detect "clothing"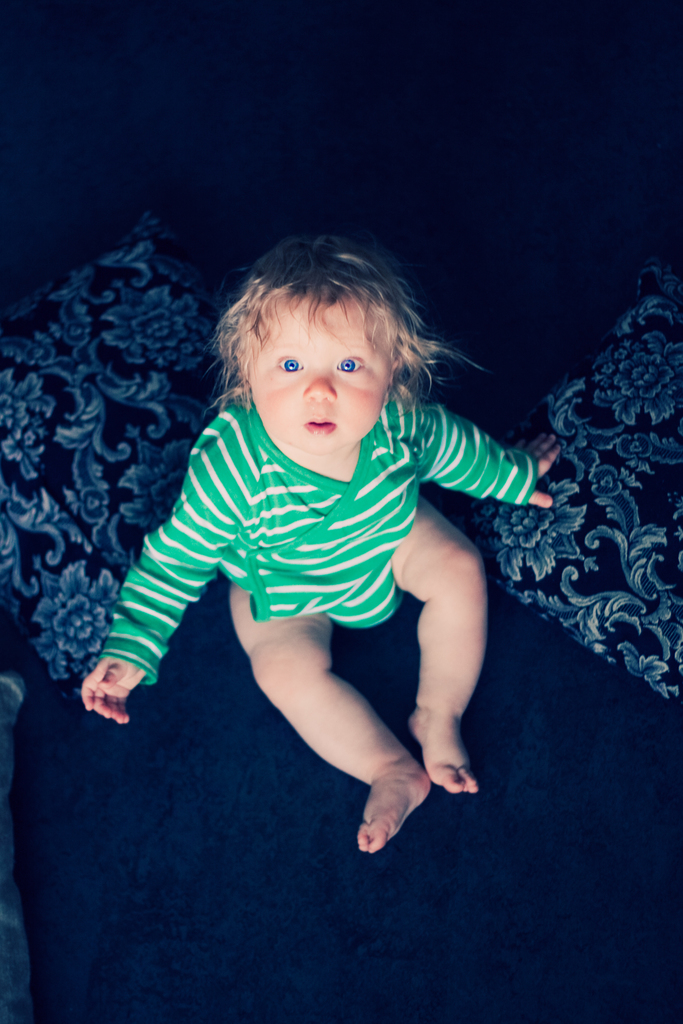
select_region(119, 361, 526, 770)
